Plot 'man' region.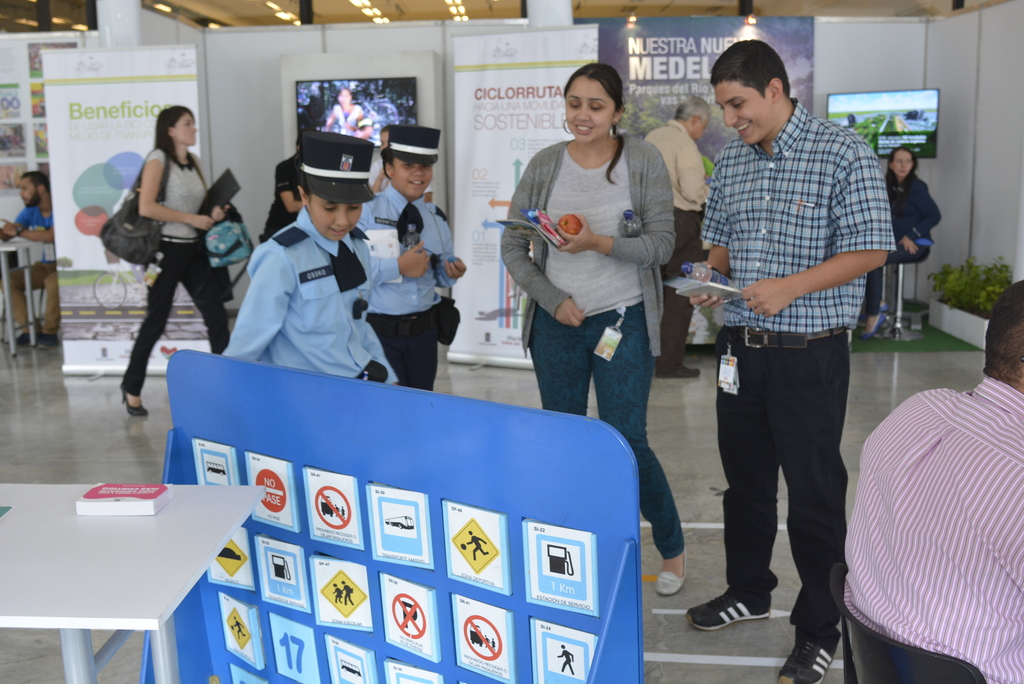
Plotted at [x1=0, y1=171, x2=63, y2=352].
